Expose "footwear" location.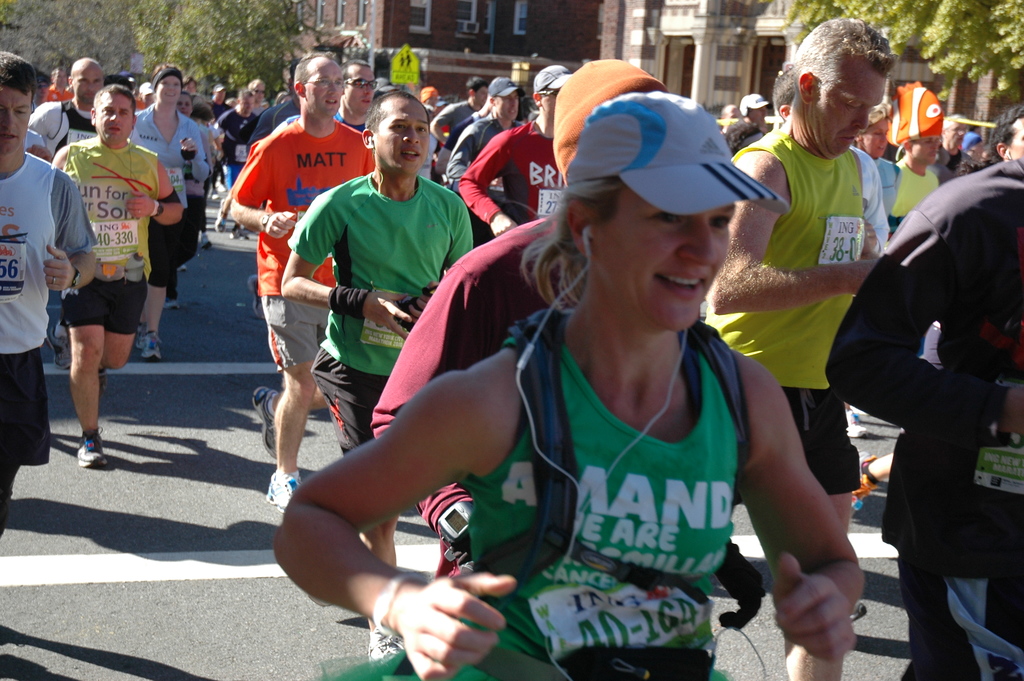
Exposed at <bbox>236, 222, 252, 244</bbox>.
